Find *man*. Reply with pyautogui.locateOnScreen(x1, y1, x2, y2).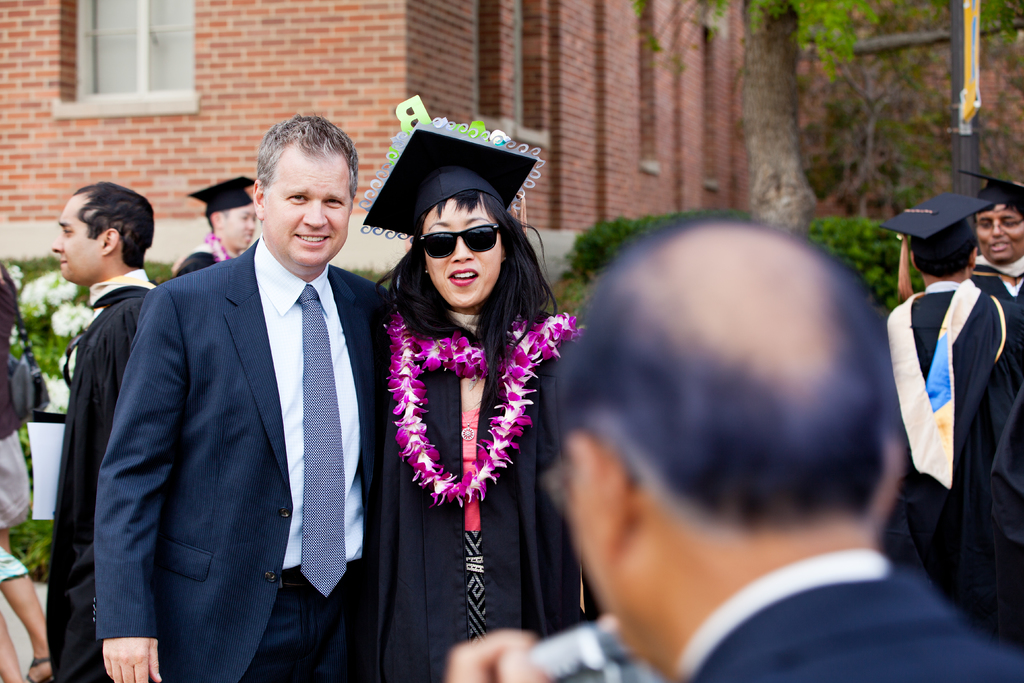
pyautogui.locateOnScreen(956, 163, 1023, 305).
